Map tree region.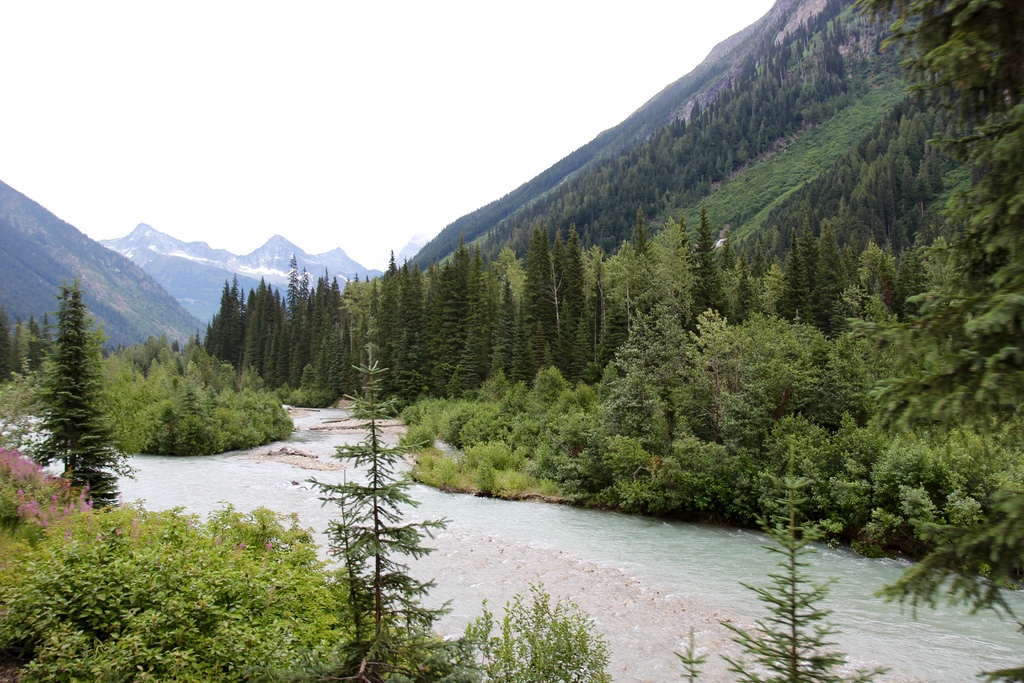
Mapped to 715:414:879:682.
